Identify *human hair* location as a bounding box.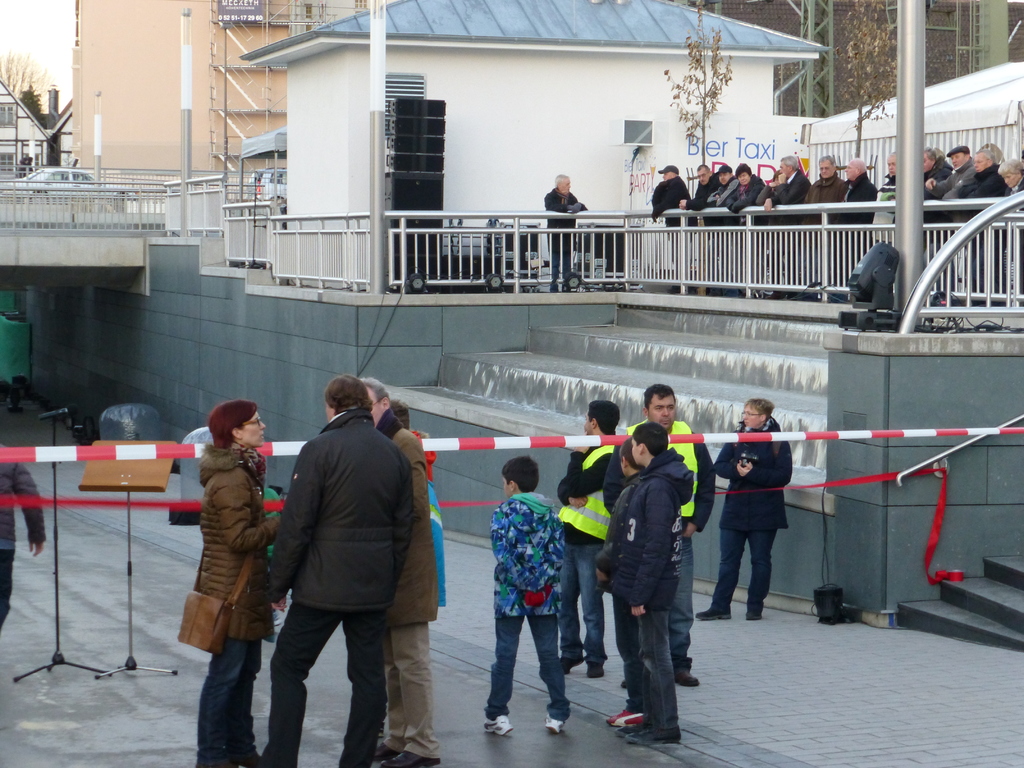
504:454:542:490.
